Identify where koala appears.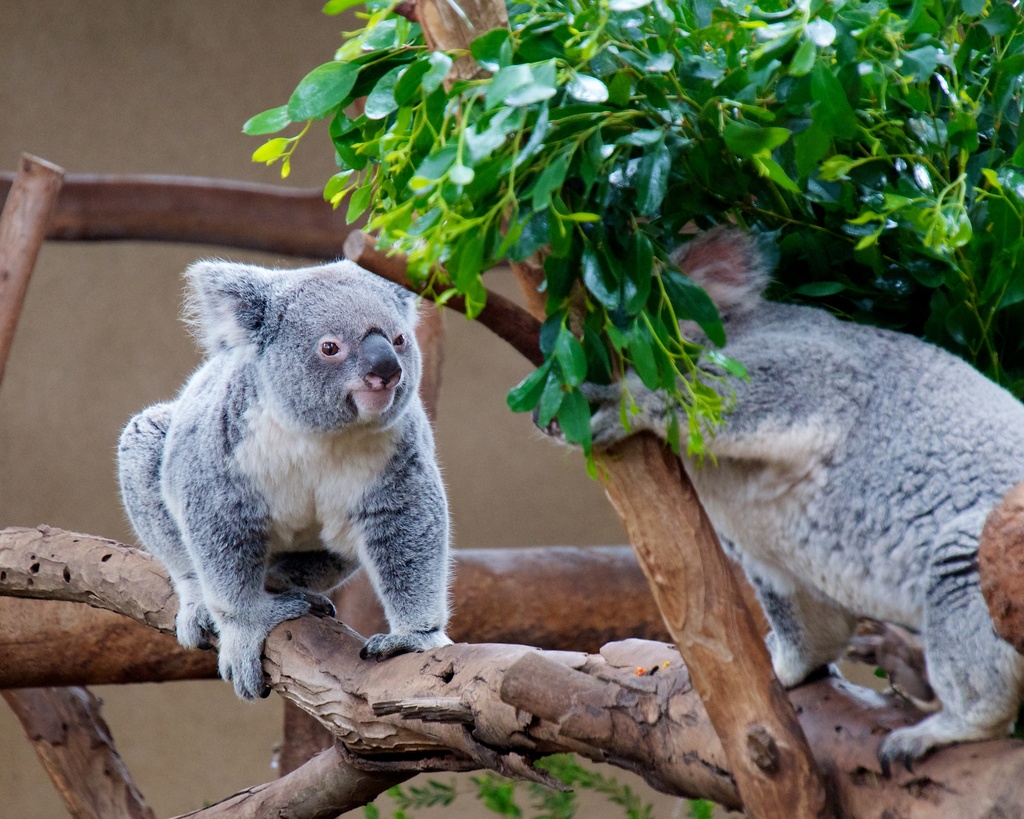
Appears at select_region(531, 214, 1023, 767).
